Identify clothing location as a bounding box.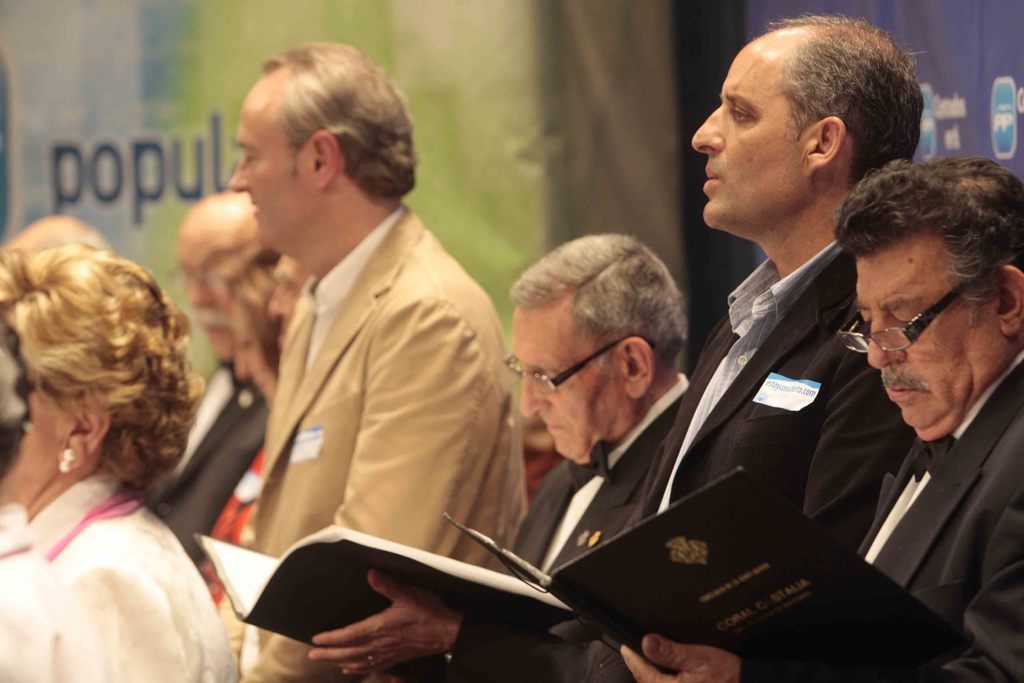
bbox=(575, 240, 911, 682).
